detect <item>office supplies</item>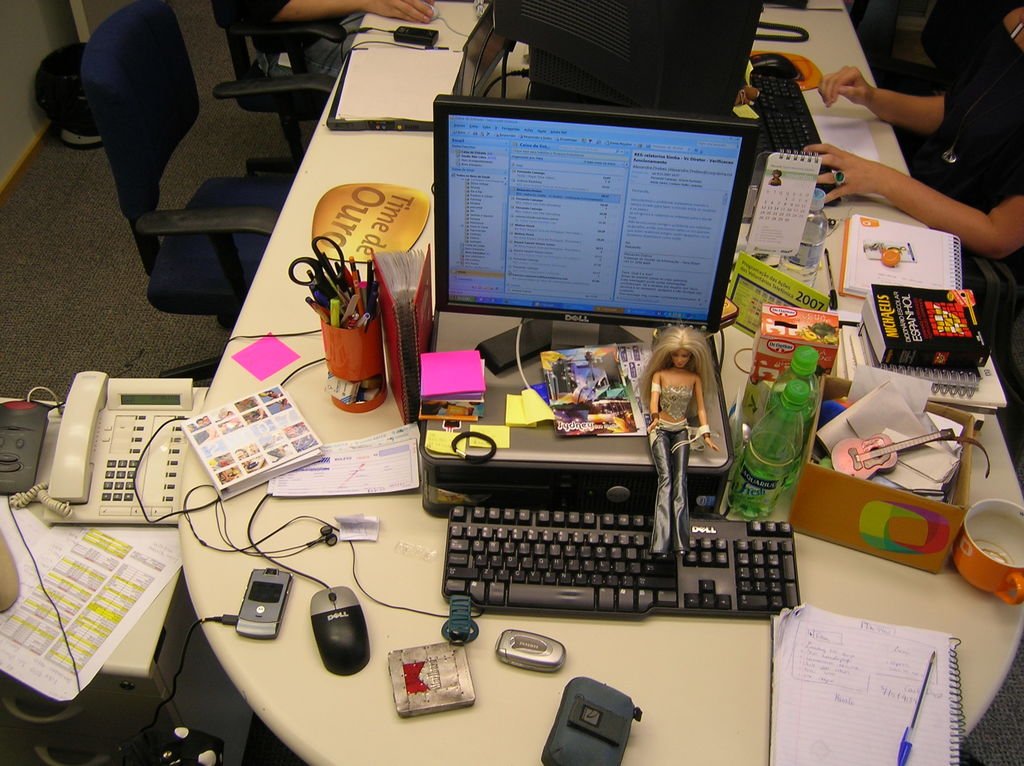
(left=392, top=643, right=464, bottom=714)
